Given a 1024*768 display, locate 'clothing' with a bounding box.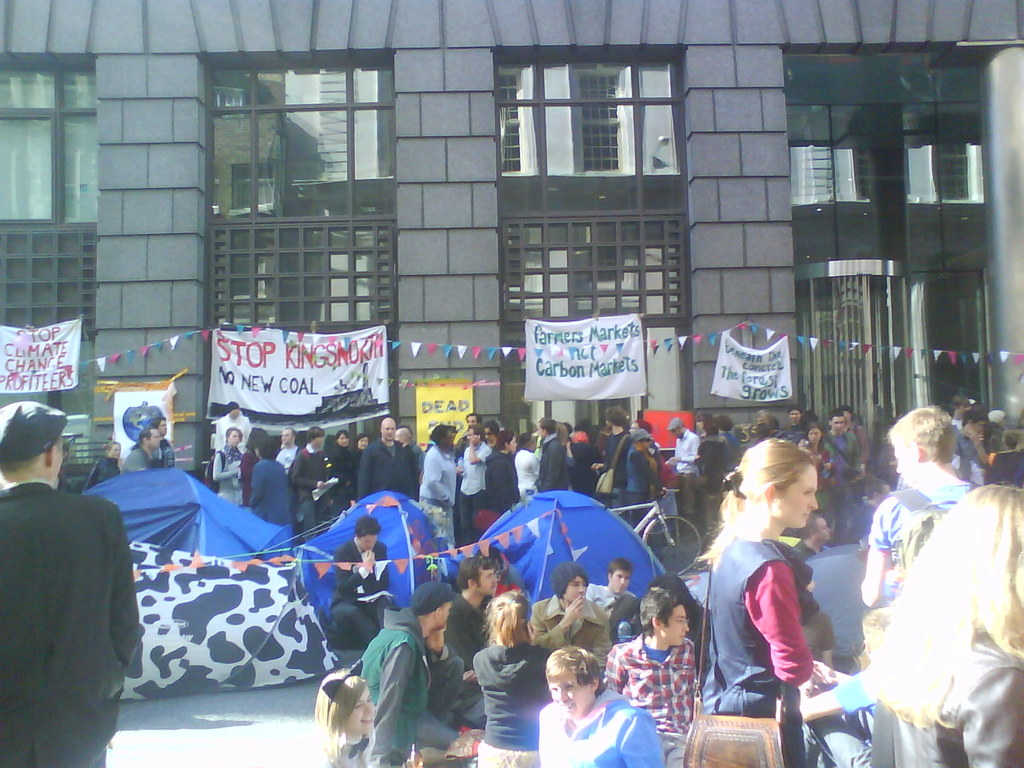
Located: 330/443/353/505.
